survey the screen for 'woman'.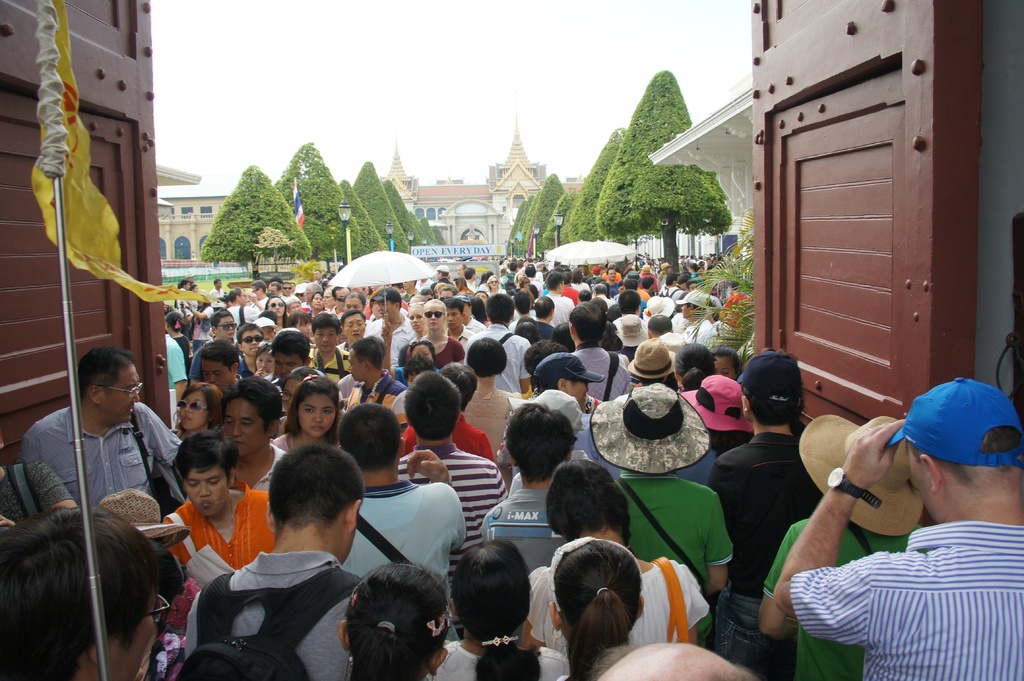
Survey found: [left=486, top=275, right=509, bottom=299].
